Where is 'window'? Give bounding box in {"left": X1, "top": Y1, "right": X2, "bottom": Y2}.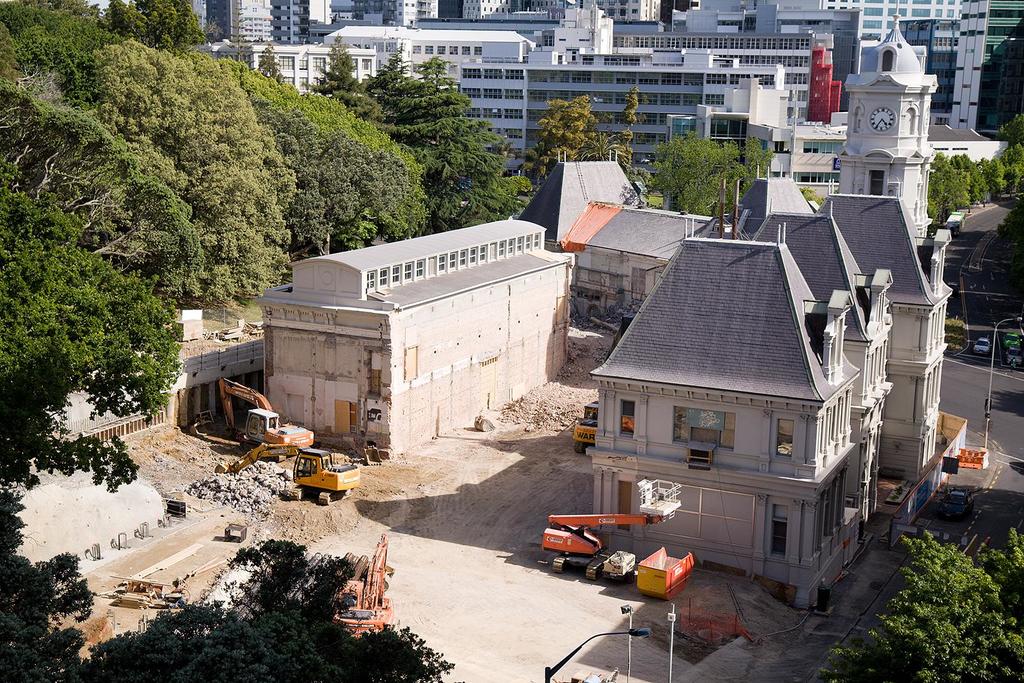
{"left": 474, "top": 45, "right": 479, "bottom": 56}.
